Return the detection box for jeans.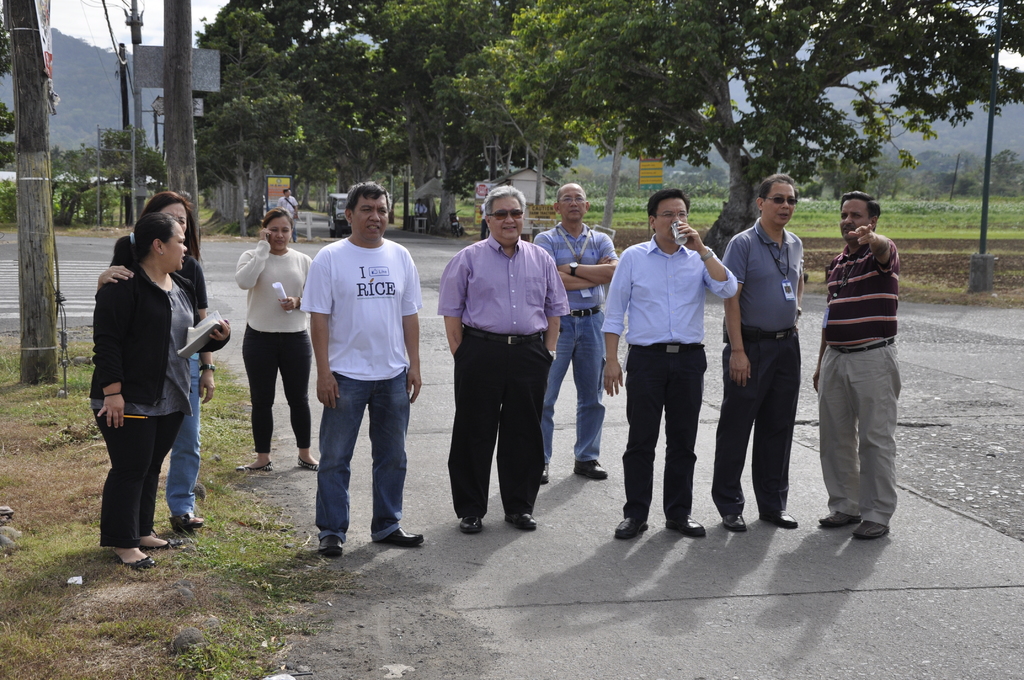
select_region(241, 321, 323, 451).
